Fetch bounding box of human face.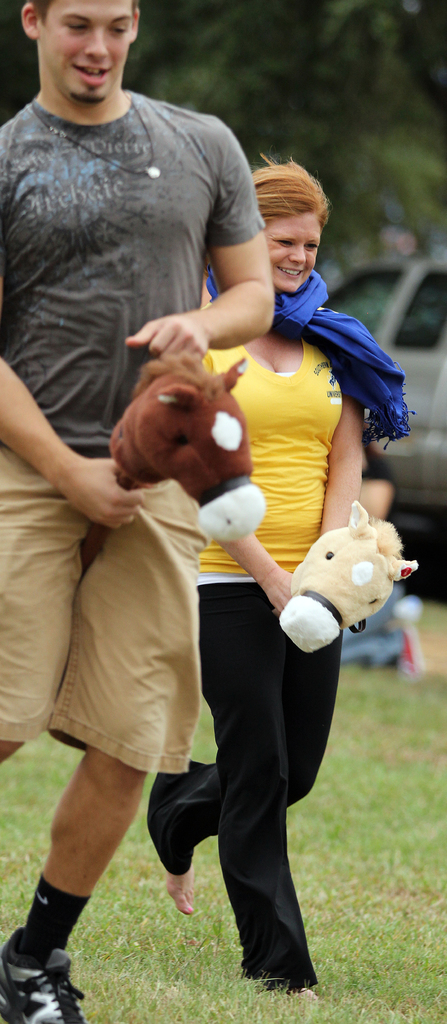
Bbox: (x1=38, y1=0, x2=132, y2=99).
